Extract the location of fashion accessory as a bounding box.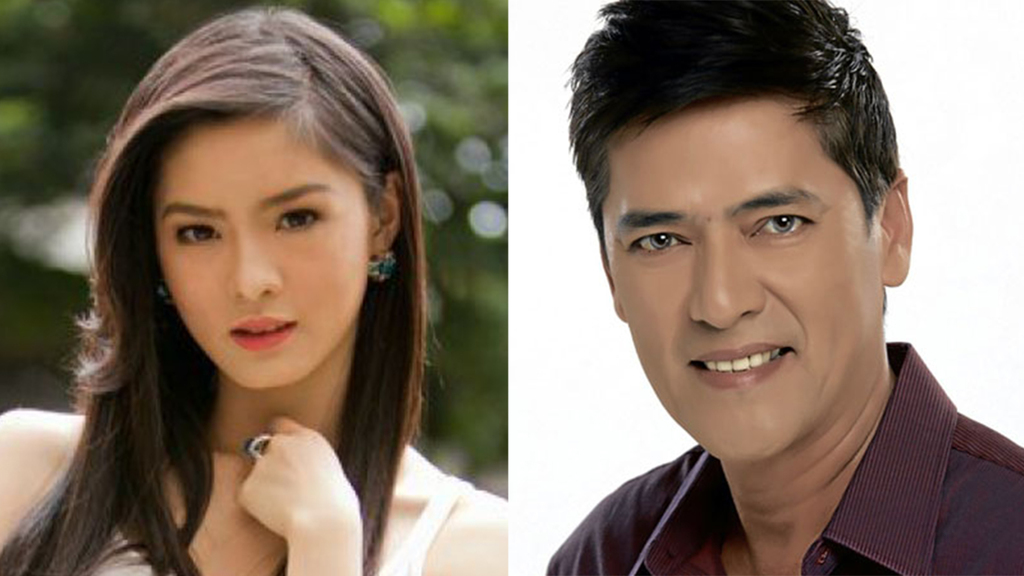
l=152, t=279, r=174, b=309.
